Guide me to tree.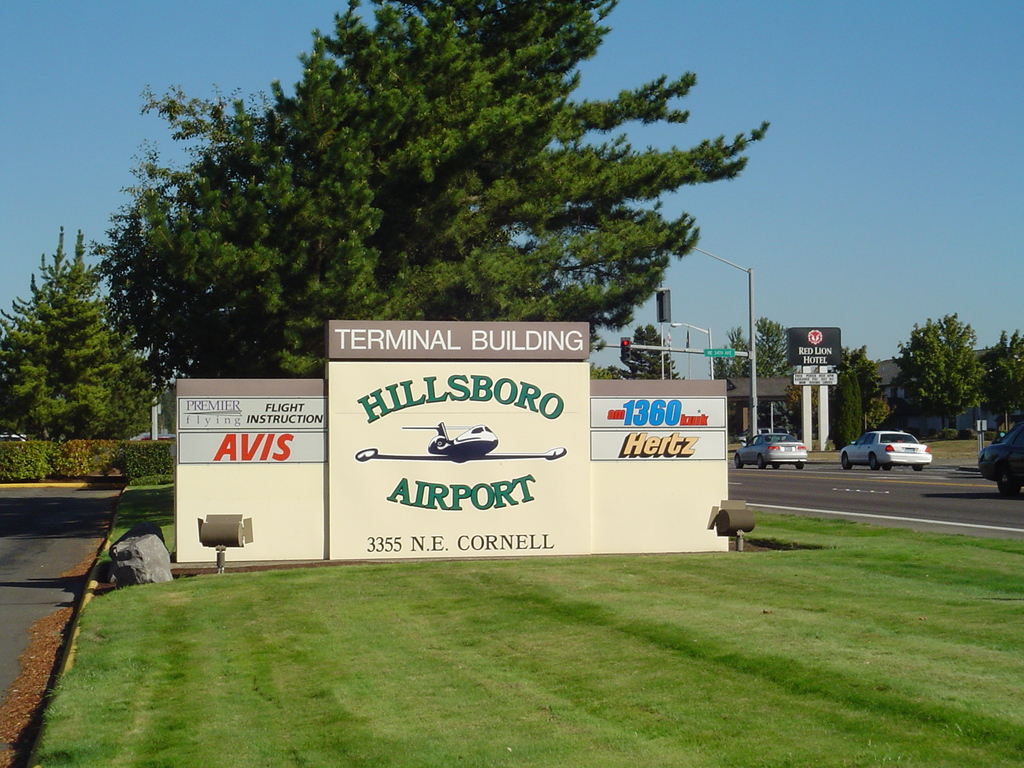
Guidance: [96, 0, 773, 376].
